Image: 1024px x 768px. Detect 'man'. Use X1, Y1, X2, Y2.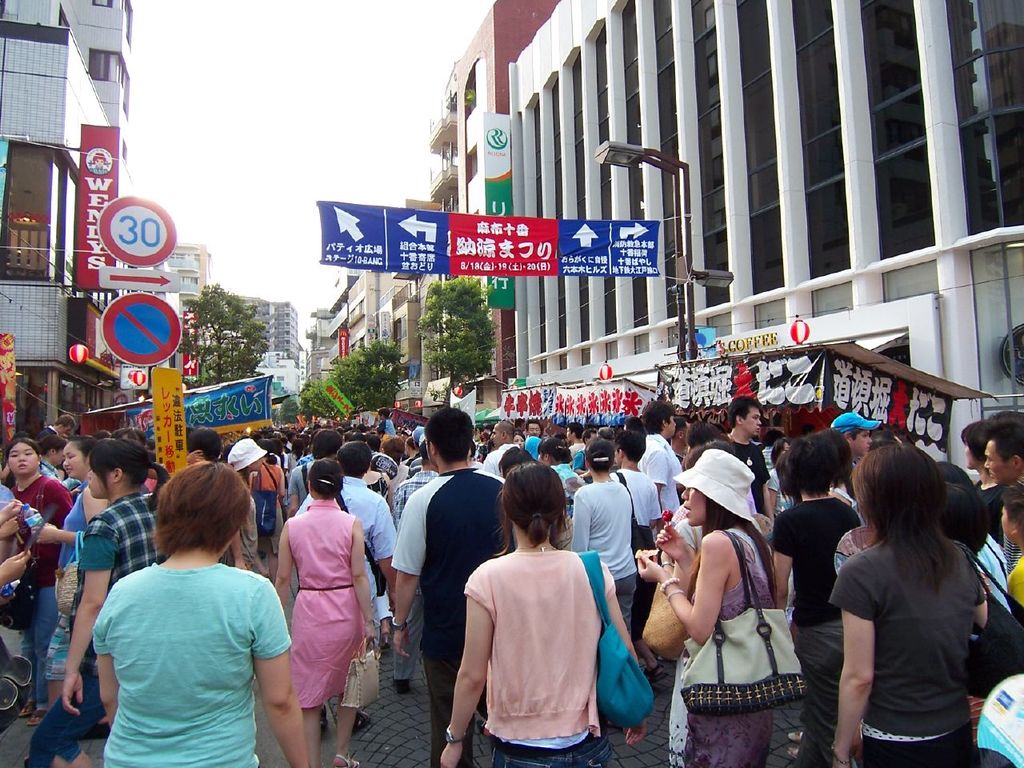
393, 405, 509, 767.
